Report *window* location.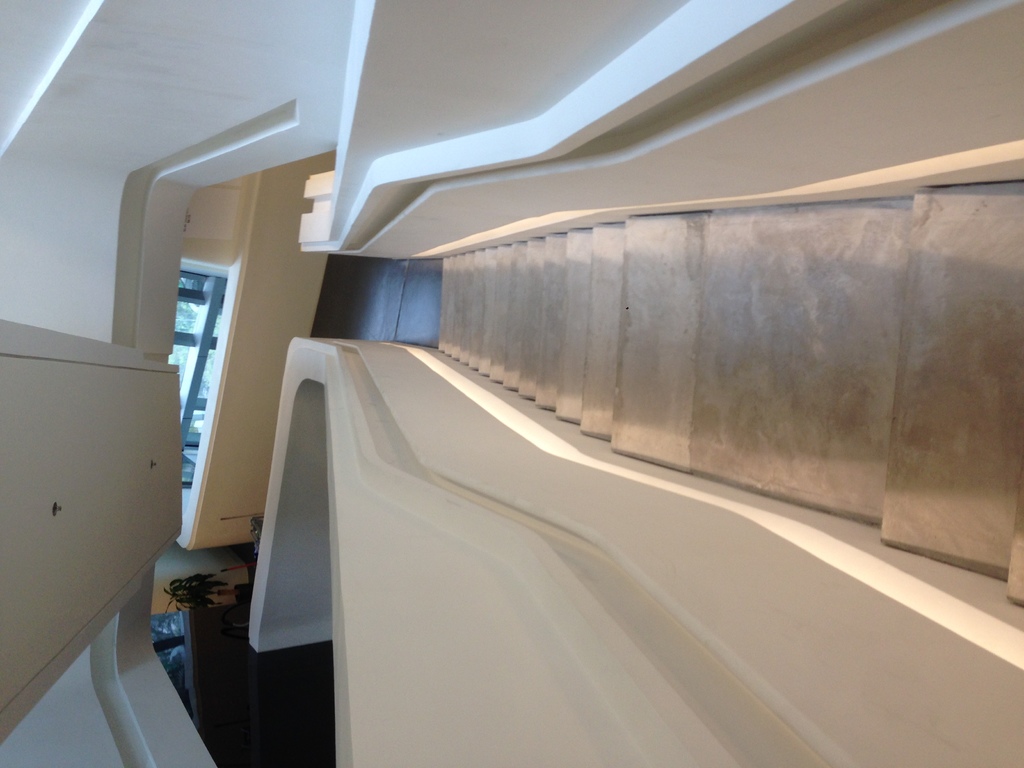
Report: {"x1": 150, "y1": 611, "x2": 182, "y2": 699}.
